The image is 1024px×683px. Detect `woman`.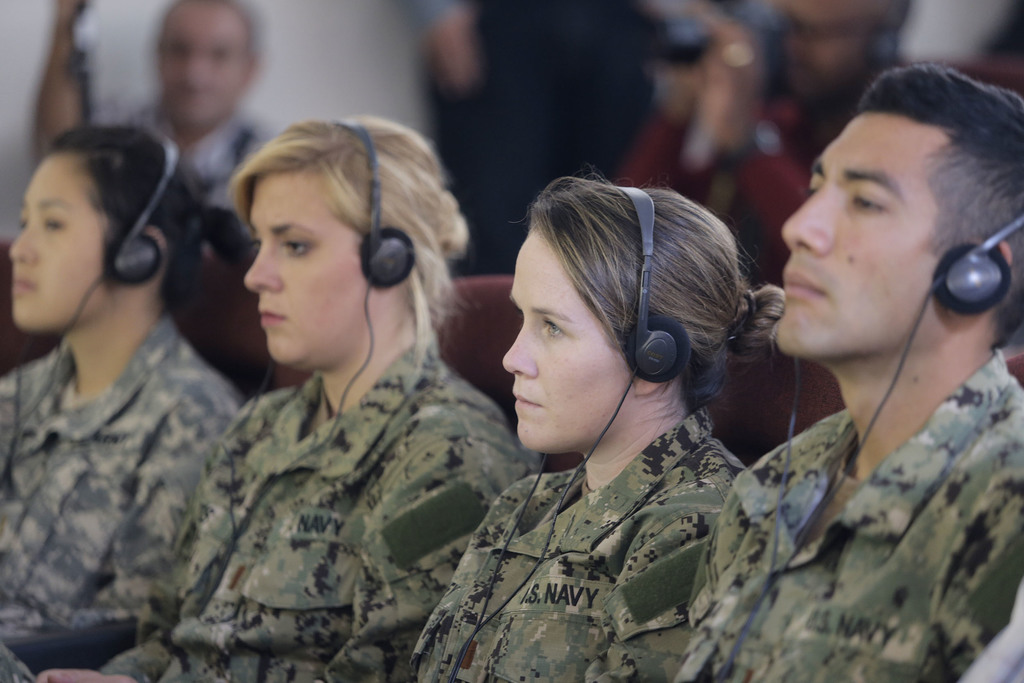
Detection: box=[1, 120, 252, 638].
